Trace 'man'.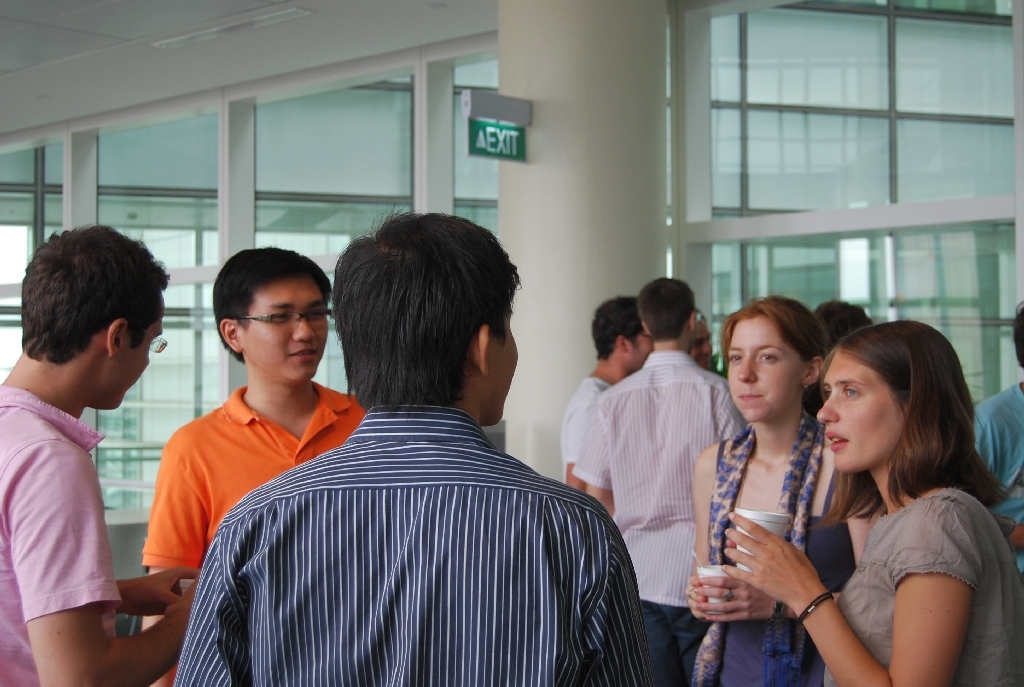
Traced to (140,246,366,686).
